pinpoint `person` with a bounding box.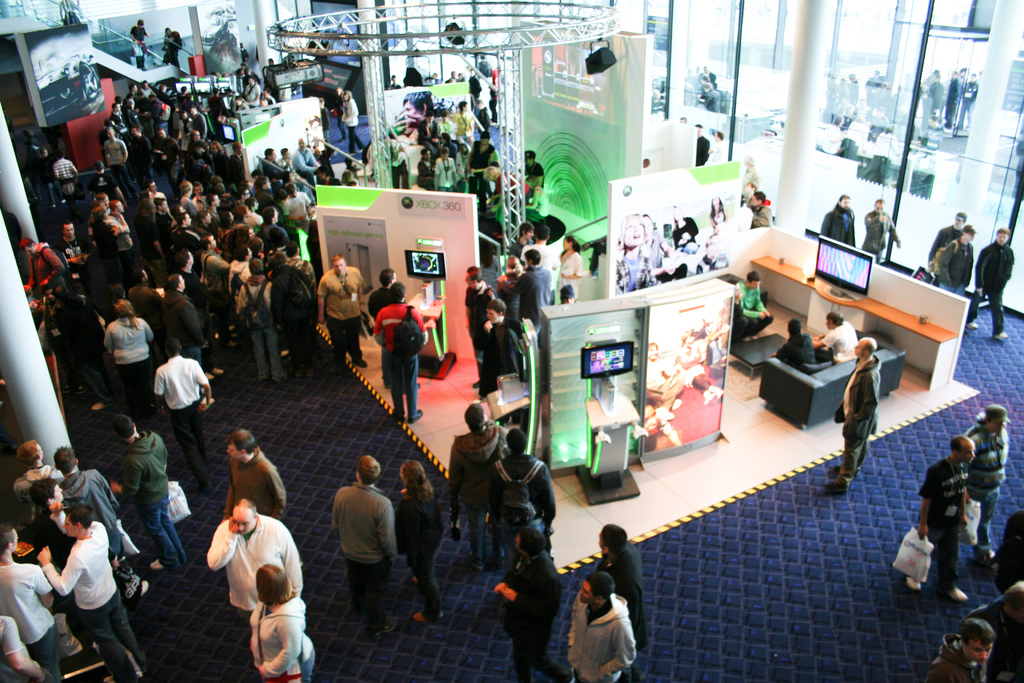
locate(225, 425, 283, 516).
